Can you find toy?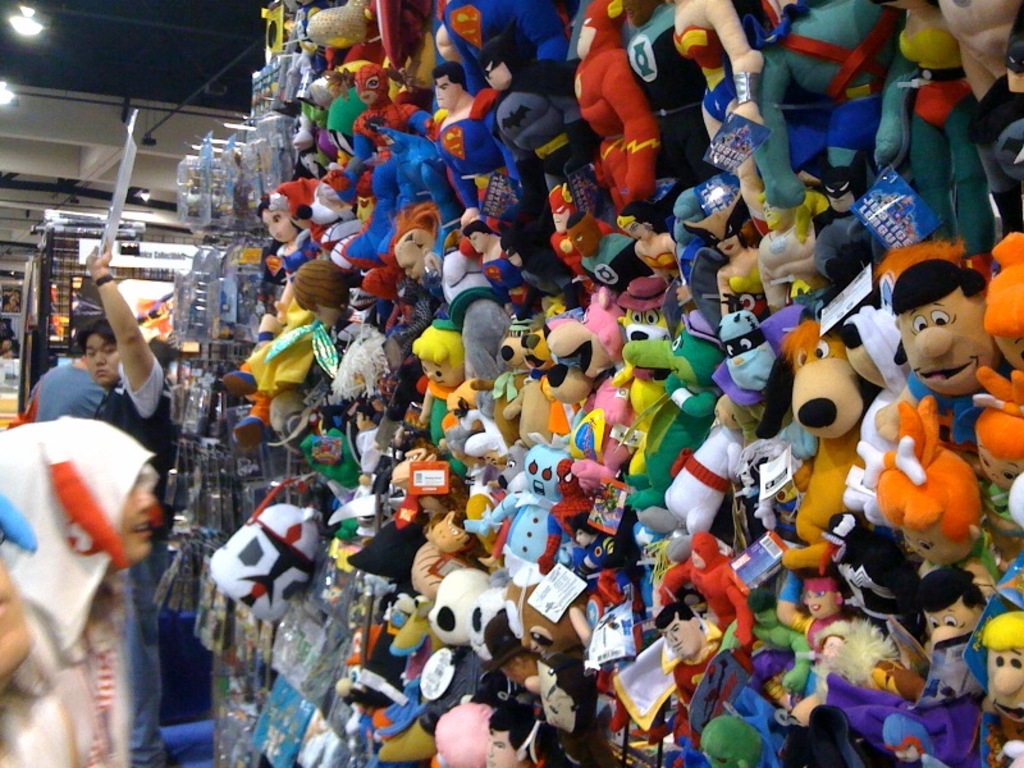
Yes, bounding box: (left=736, top=0, right=908, bottom=268).
